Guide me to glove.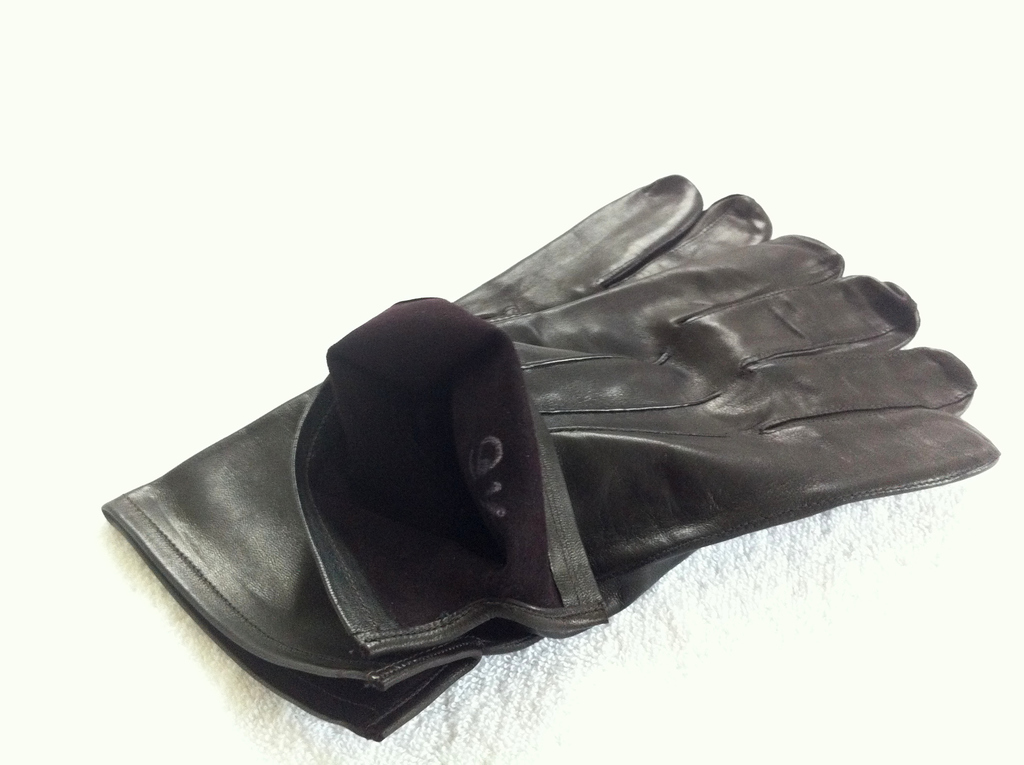
Guidance: BBox(291, 234, 997, 651).
